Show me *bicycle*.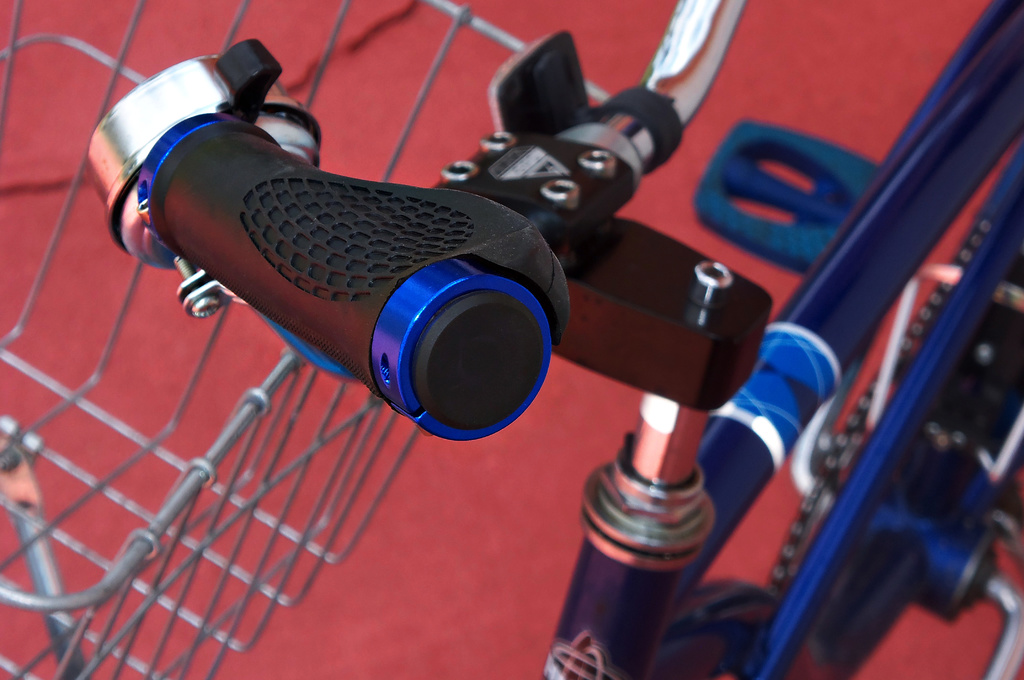
*bicycle* is here: {"x1": 4, "y1": 3, "x2": 773, "y2": 679}.
